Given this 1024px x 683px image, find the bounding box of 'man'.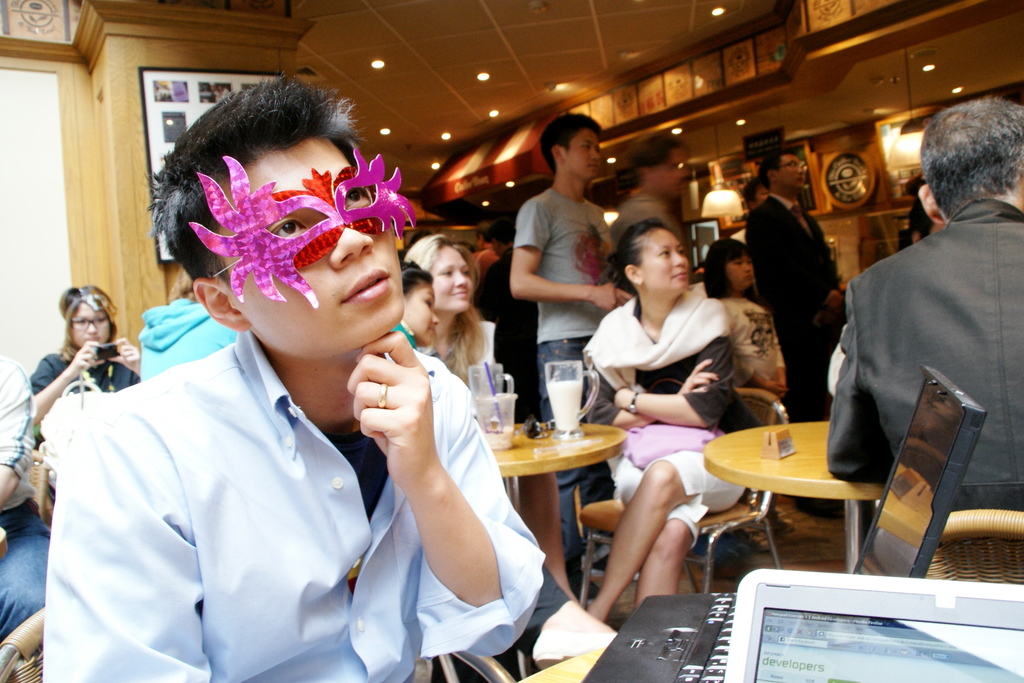
[x1=507, y1=103, x2=620, y2=573].
